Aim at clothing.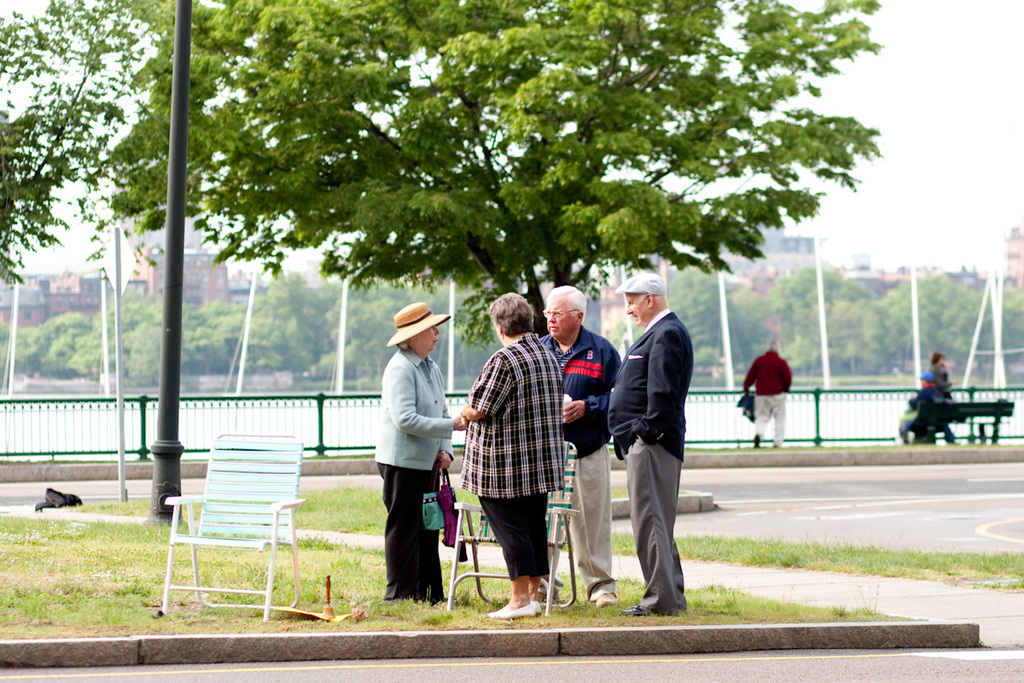
Aimed at 531/320/633/580.
